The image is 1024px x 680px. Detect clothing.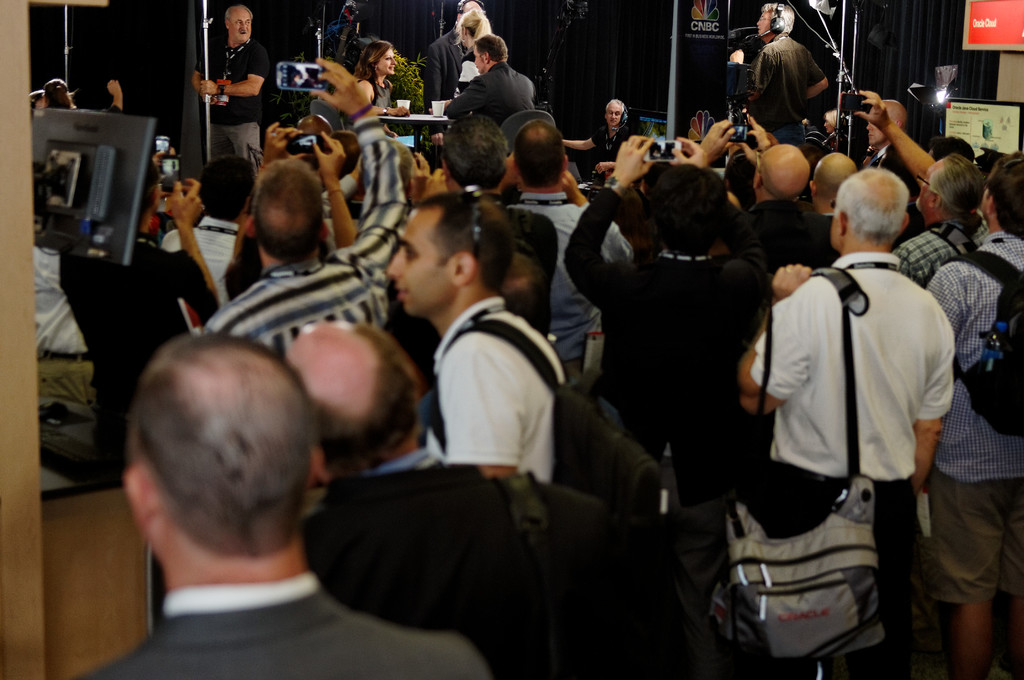
Detection: 589, 115, 634, 188.
